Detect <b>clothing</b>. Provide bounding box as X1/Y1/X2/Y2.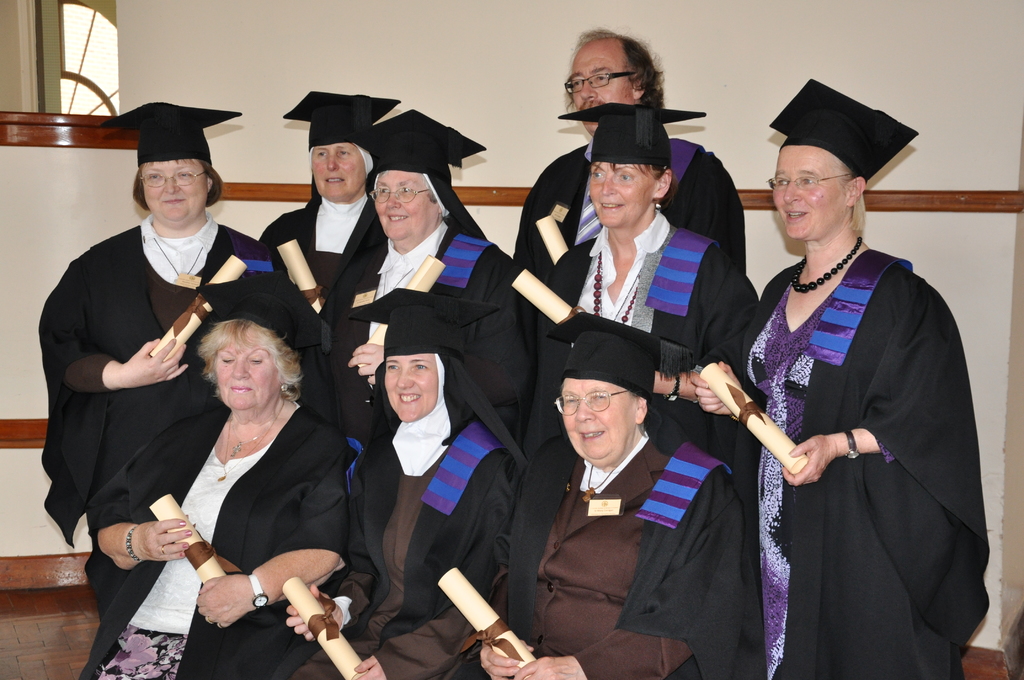
310/229/548/448.
